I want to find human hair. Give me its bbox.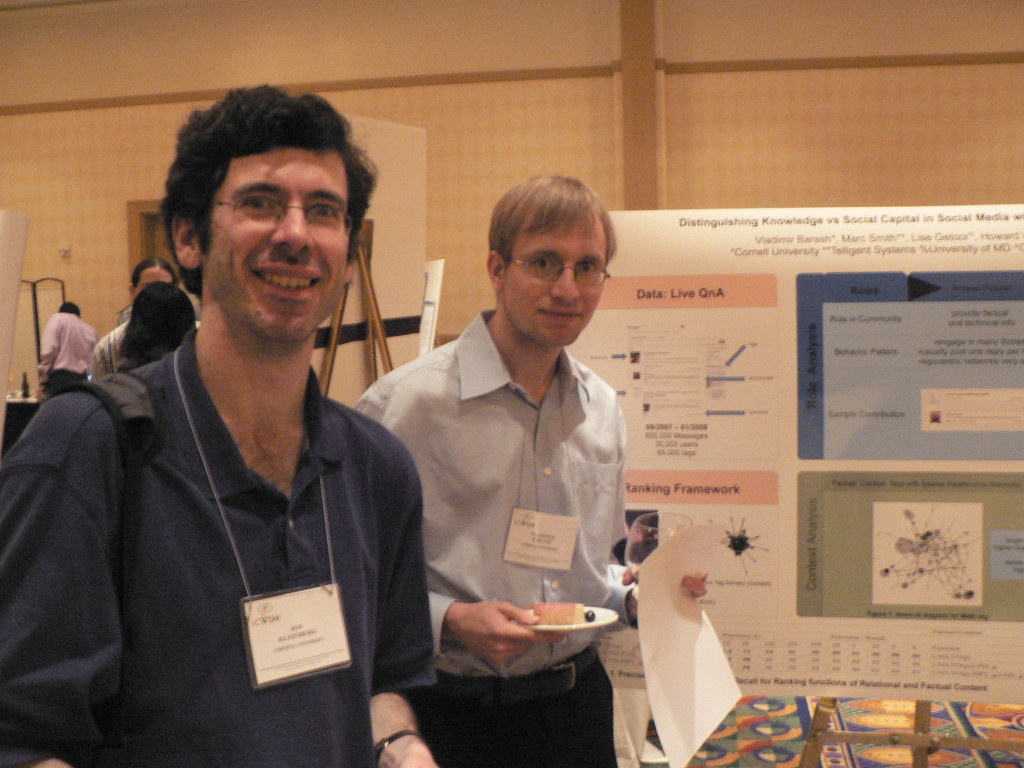
detection(117, 274, 195, 373).
